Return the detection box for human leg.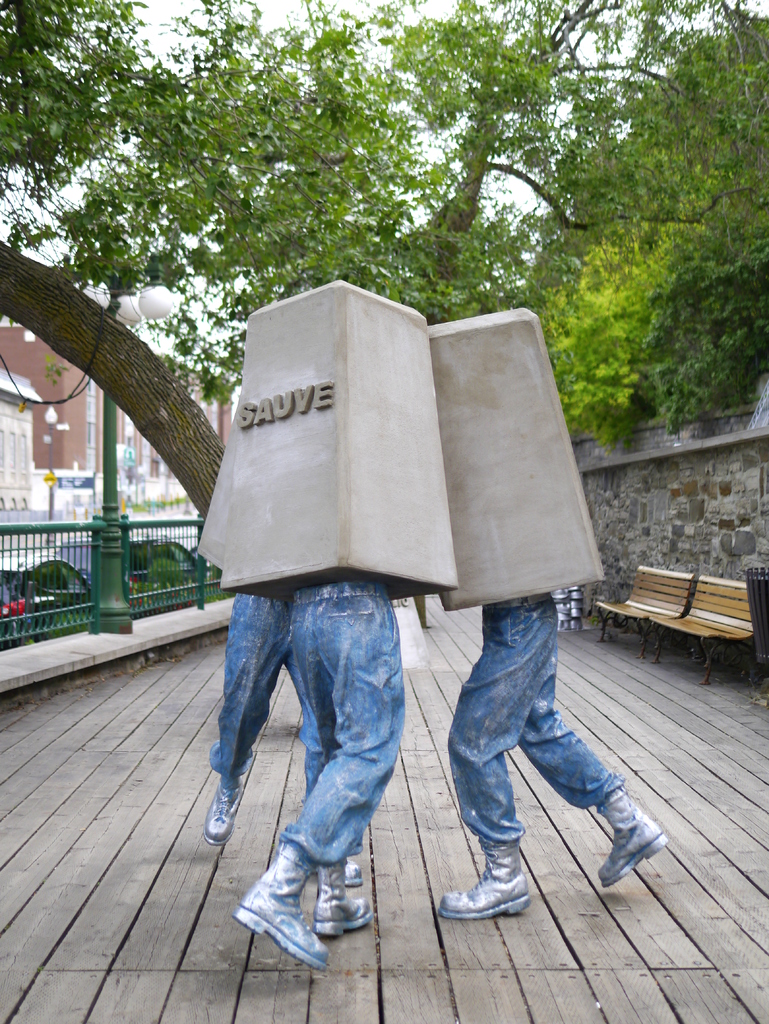
288 662 362 886.
